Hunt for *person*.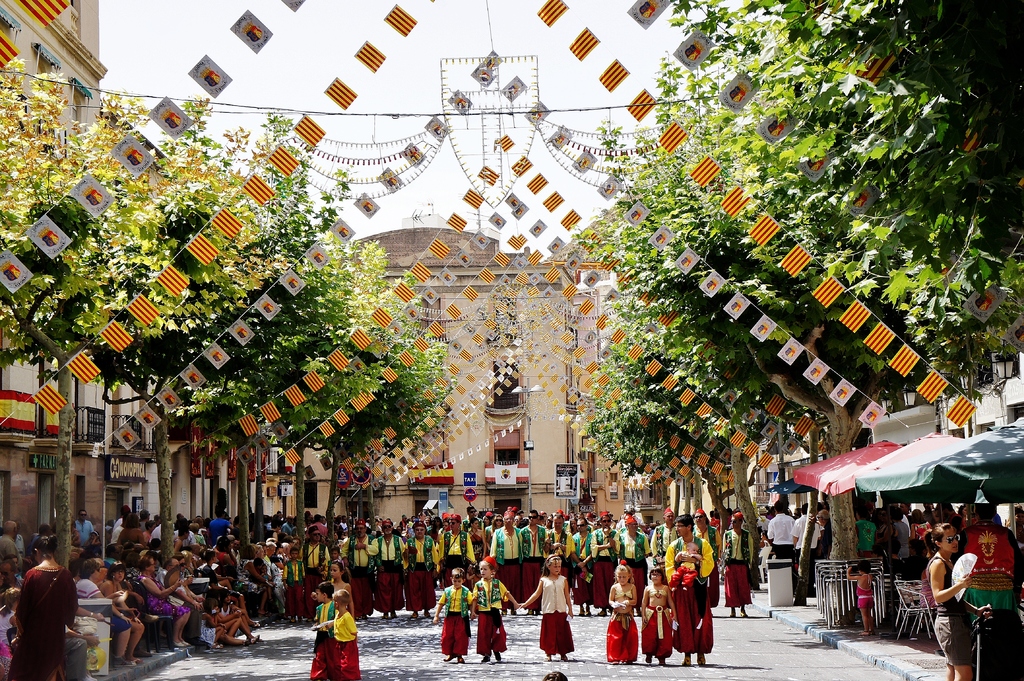
Hunted down at region(666, 513, 716, 666).
